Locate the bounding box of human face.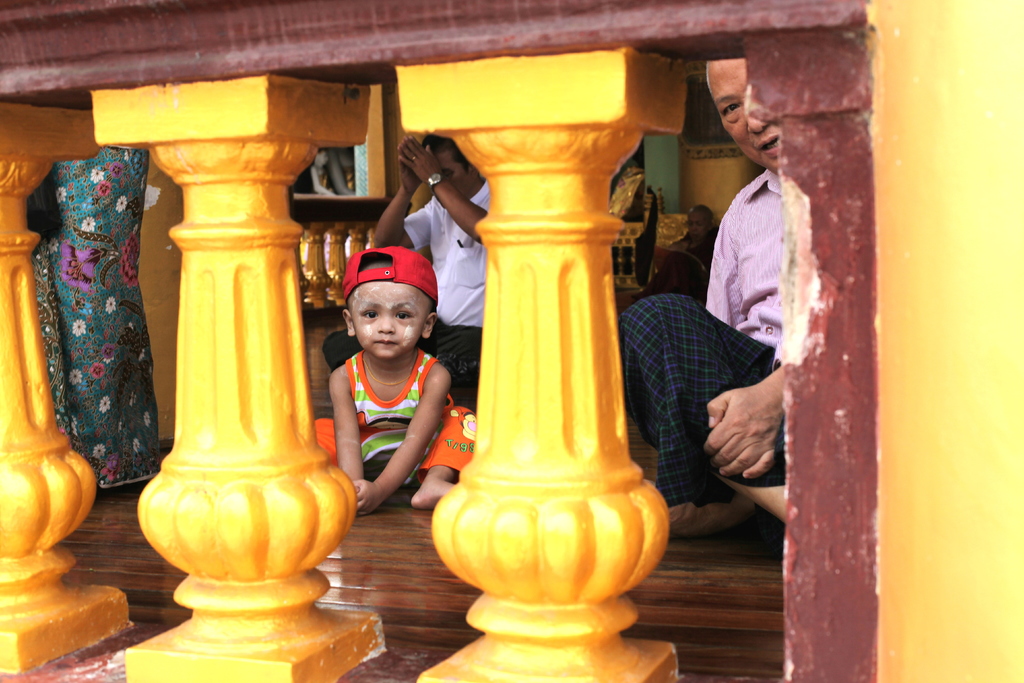
Bounding box: 686, 210, 707, 236.
